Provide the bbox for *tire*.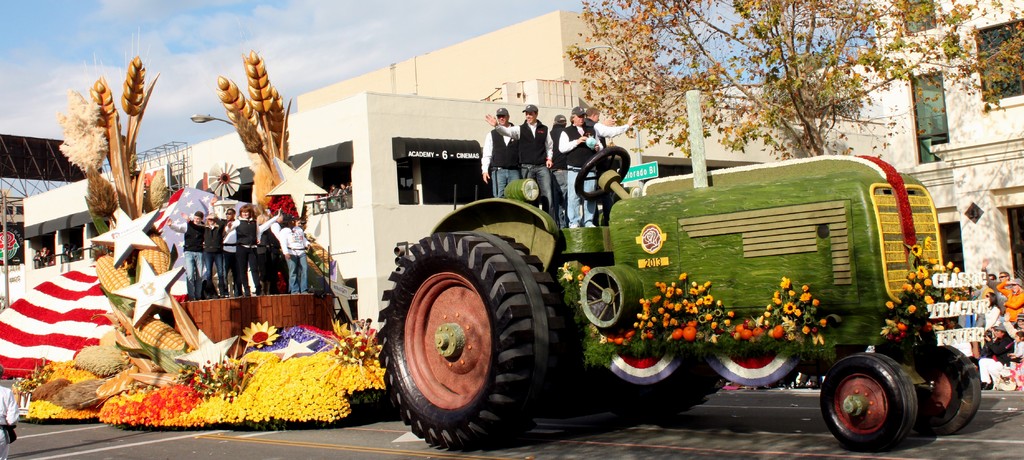
820 349 916 454.
